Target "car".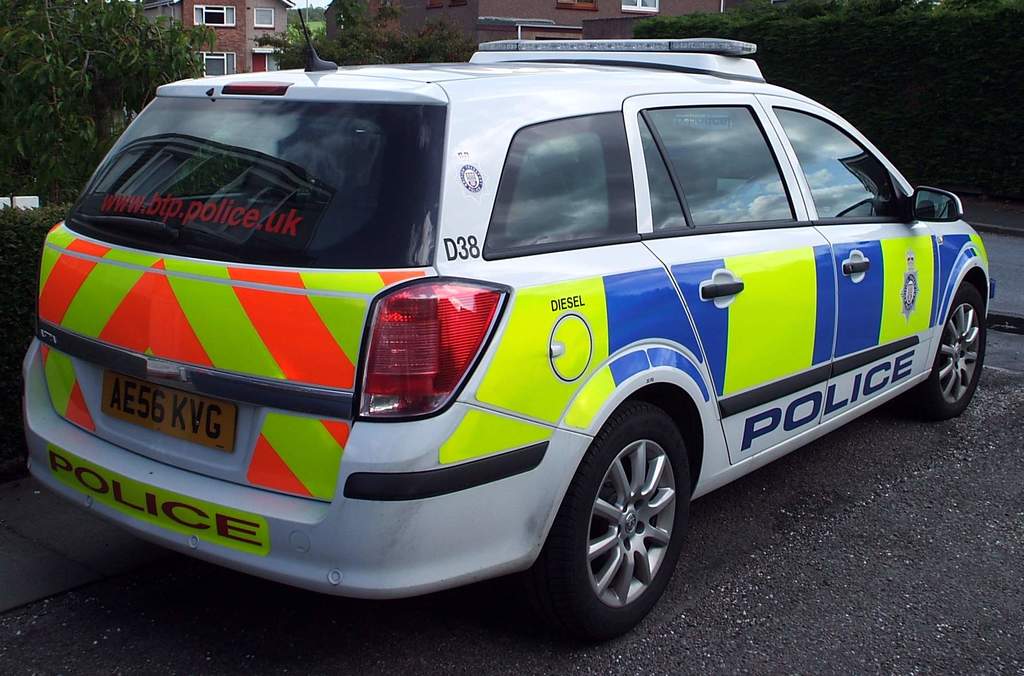
Target region: box=[29, 23, 1004, 640].
